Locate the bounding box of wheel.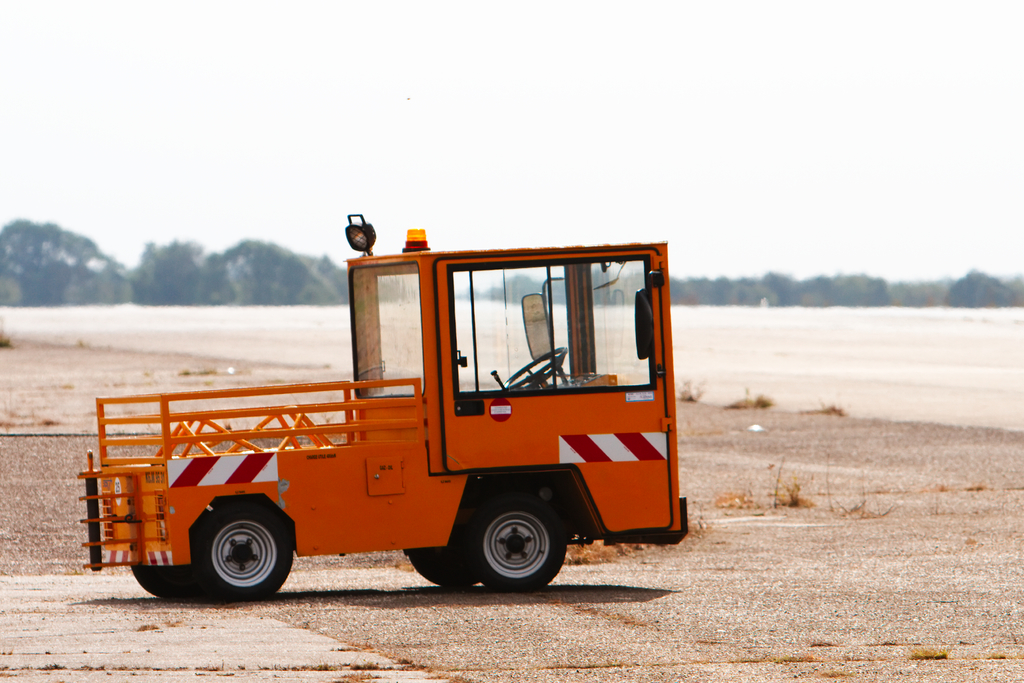
Bounding box: pyautogui.locateOnScreen(135, 568, 185, 604).
